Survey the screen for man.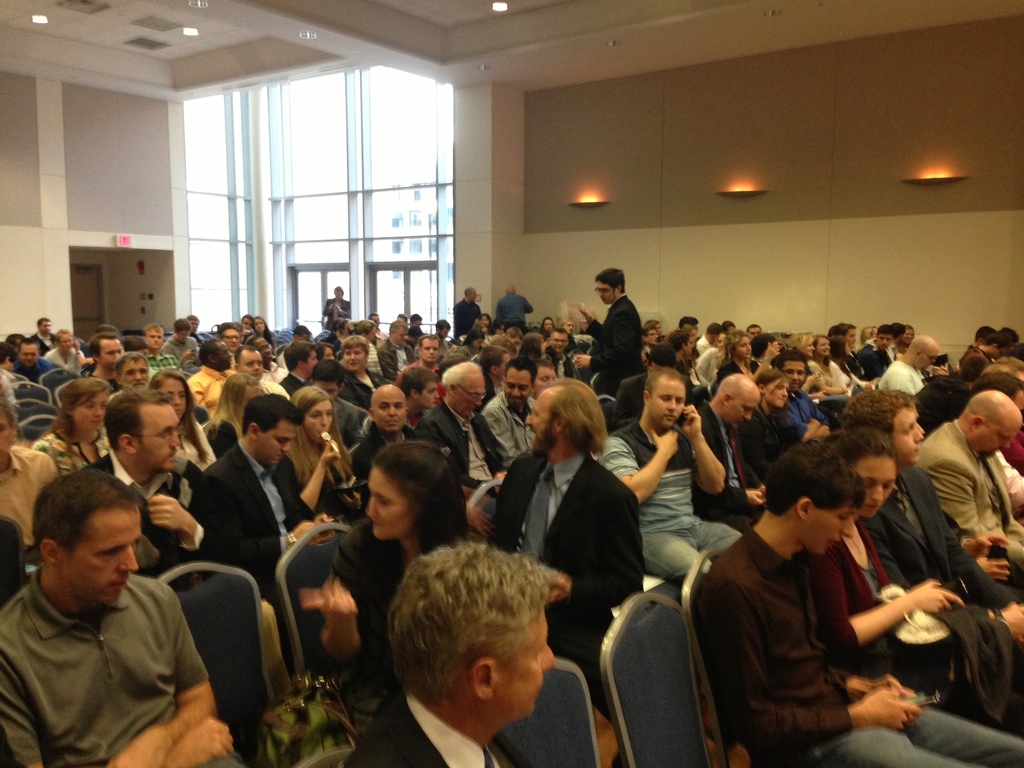
Survey found: left=345, top=540, right=571, bottom=767.
